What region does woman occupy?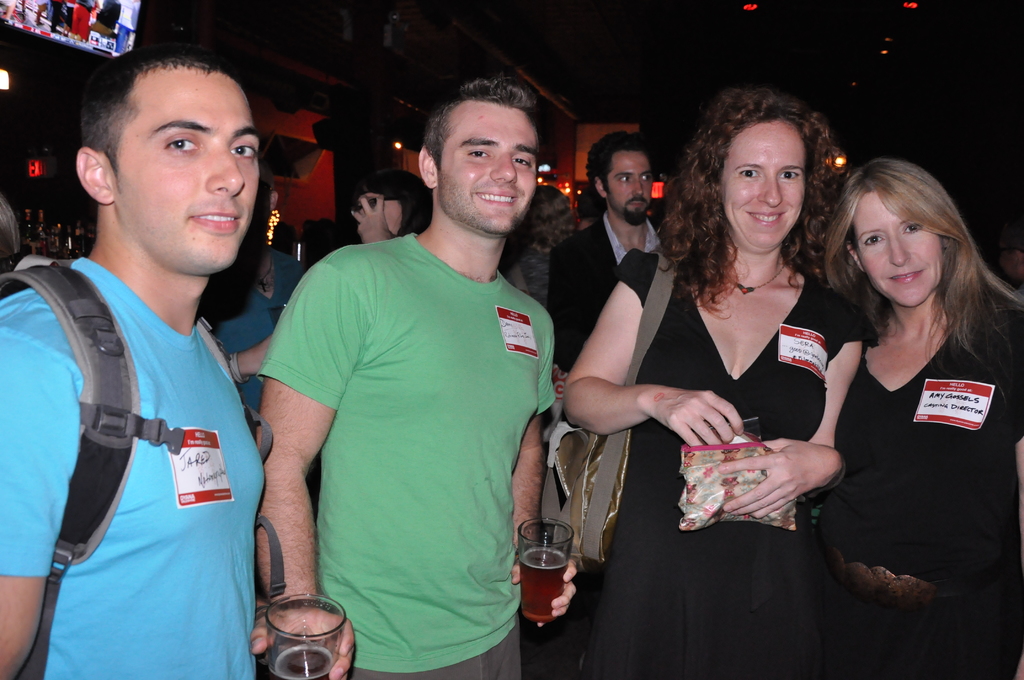
618/99/871/651.
